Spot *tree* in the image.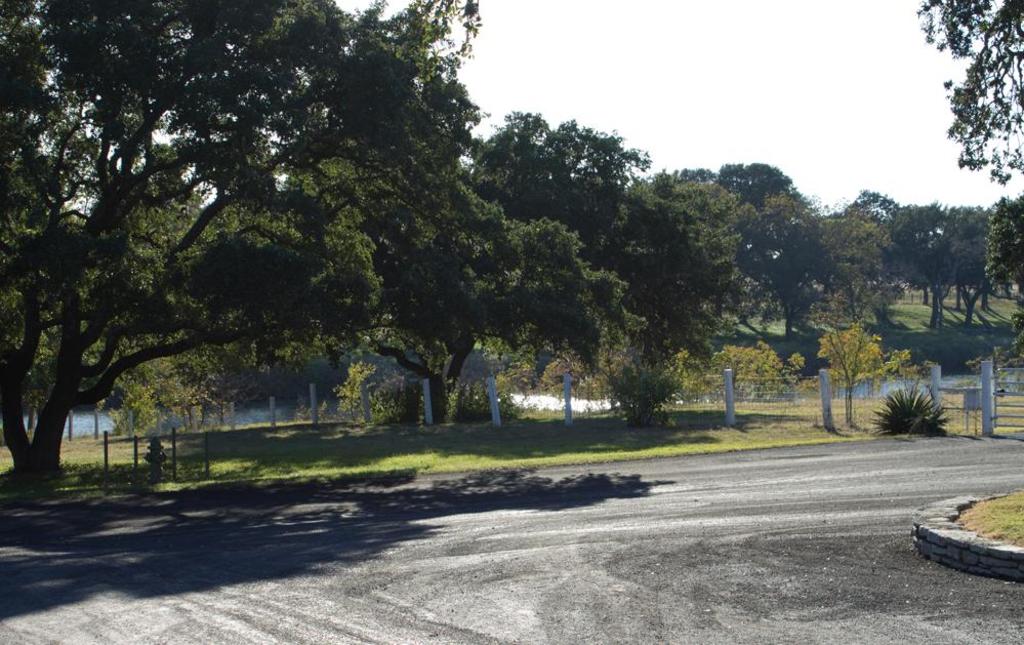
*tree* found at left=802, top=217, right=890, bottom=325.
